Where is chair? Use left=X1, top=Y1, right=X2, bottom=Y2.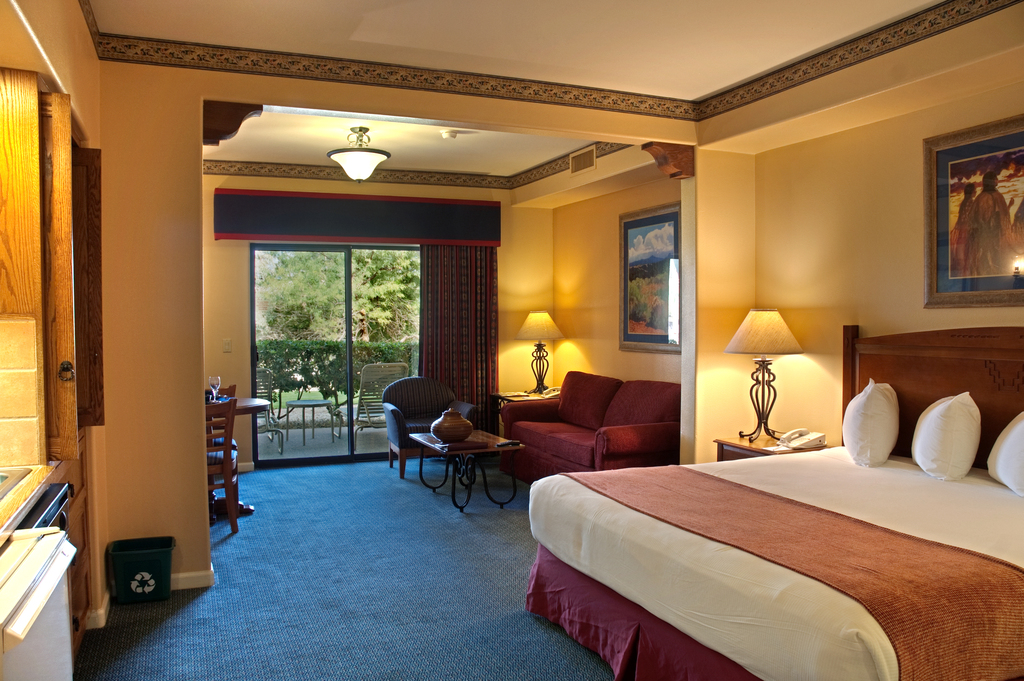
left=207, top=380, right=237, bottom=414.
